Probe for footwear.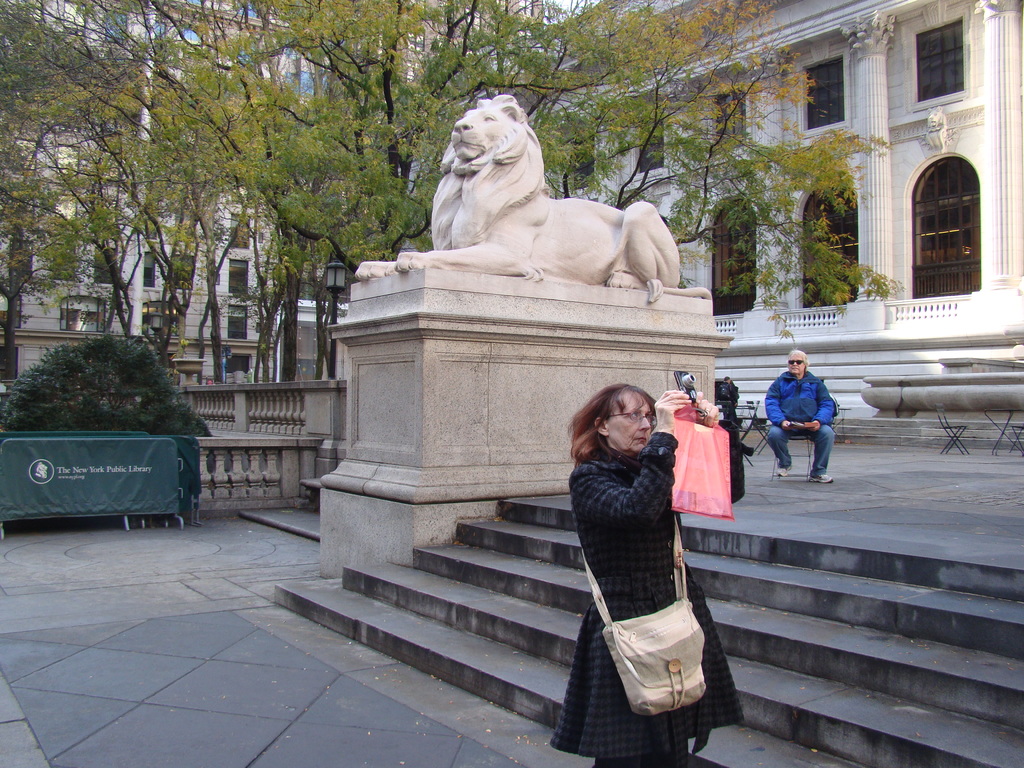
Probe result: 776/460/791/479.
